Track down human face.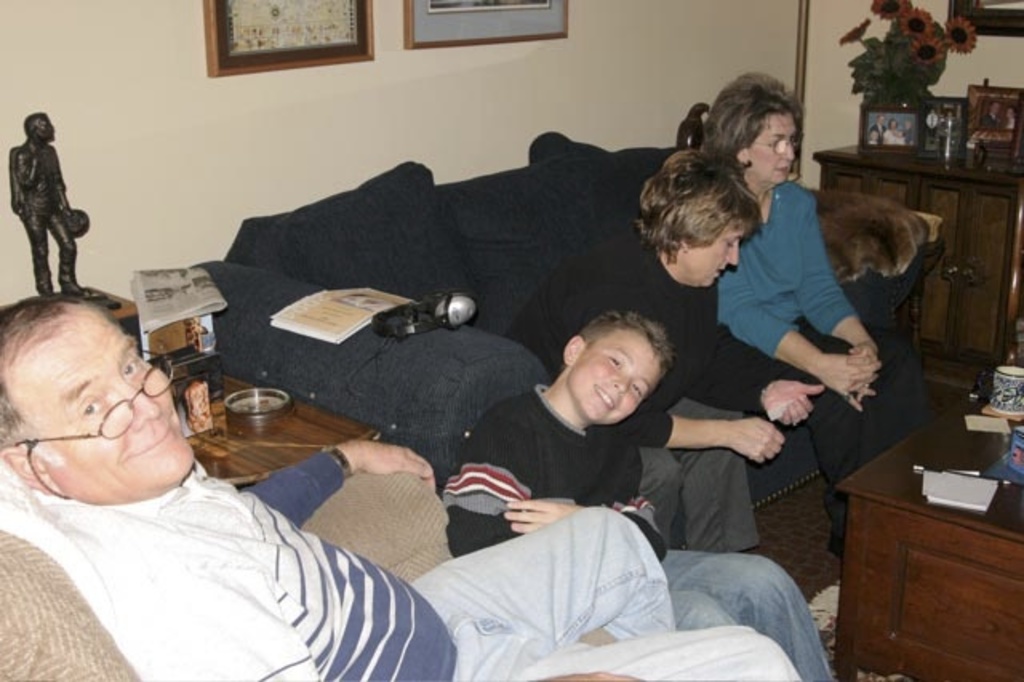
Tracked to bbox(867, 128, 880, 142).
